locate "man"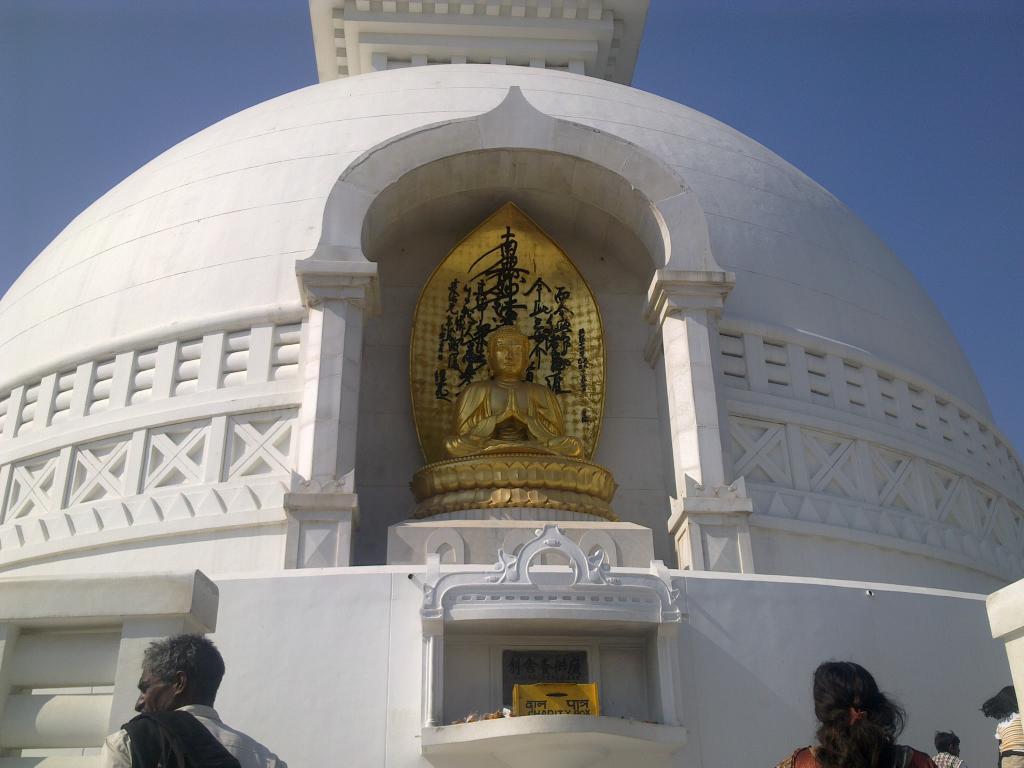
select_region(95, 636, 289, 767)
